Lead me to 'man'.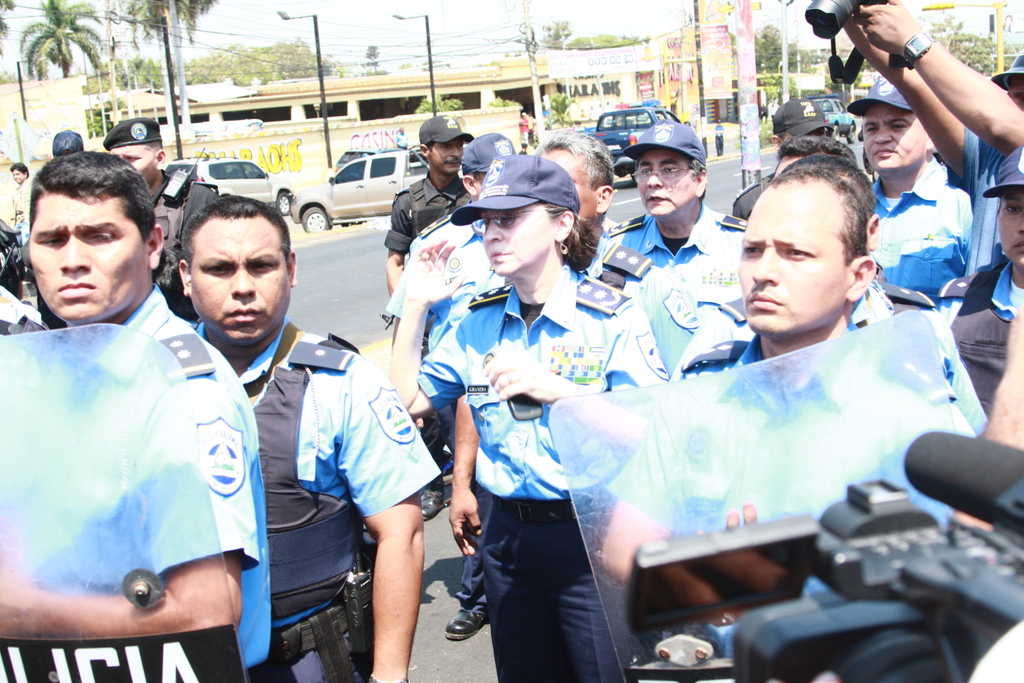
Lead to l=603, t=117, r=752, b=385.
